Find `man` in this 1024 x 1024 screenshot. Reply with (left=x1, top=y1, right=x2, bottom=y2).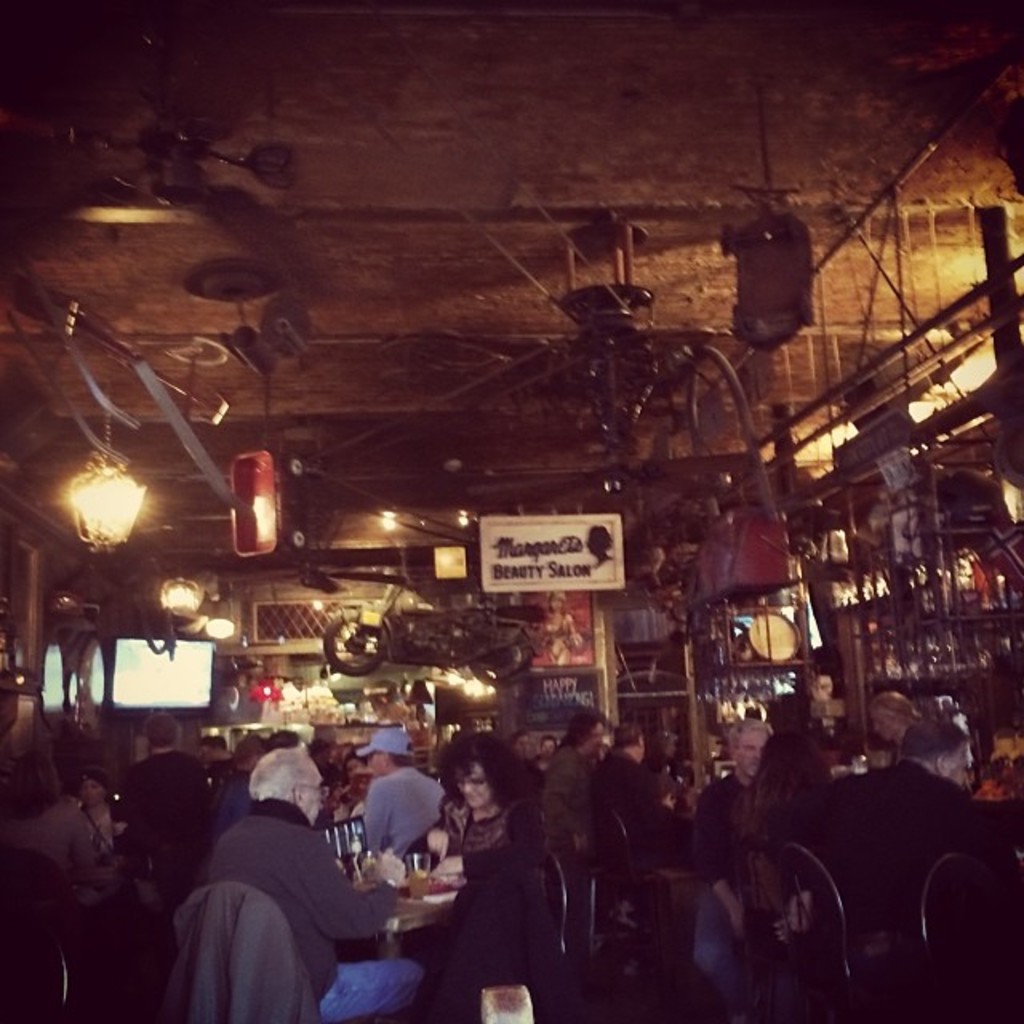
(left=694, top=720, right=782, bottom=1008).
